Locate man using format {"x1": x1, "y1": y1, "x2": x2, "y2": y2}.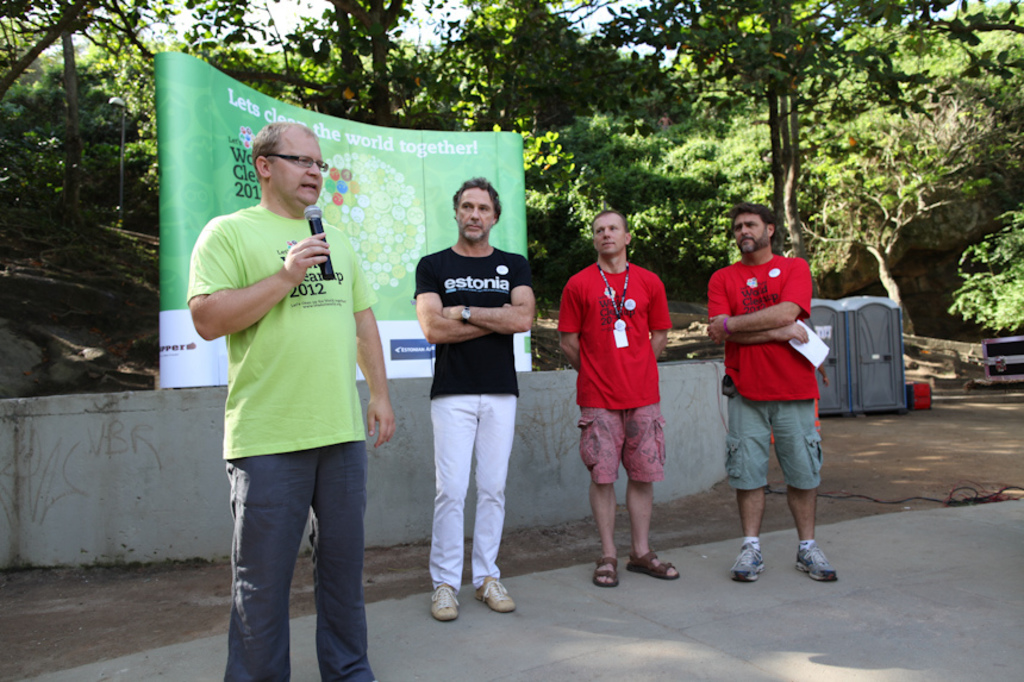
{"x1": 187, "y1": 129, "x2": 394, "y2": 674}.
